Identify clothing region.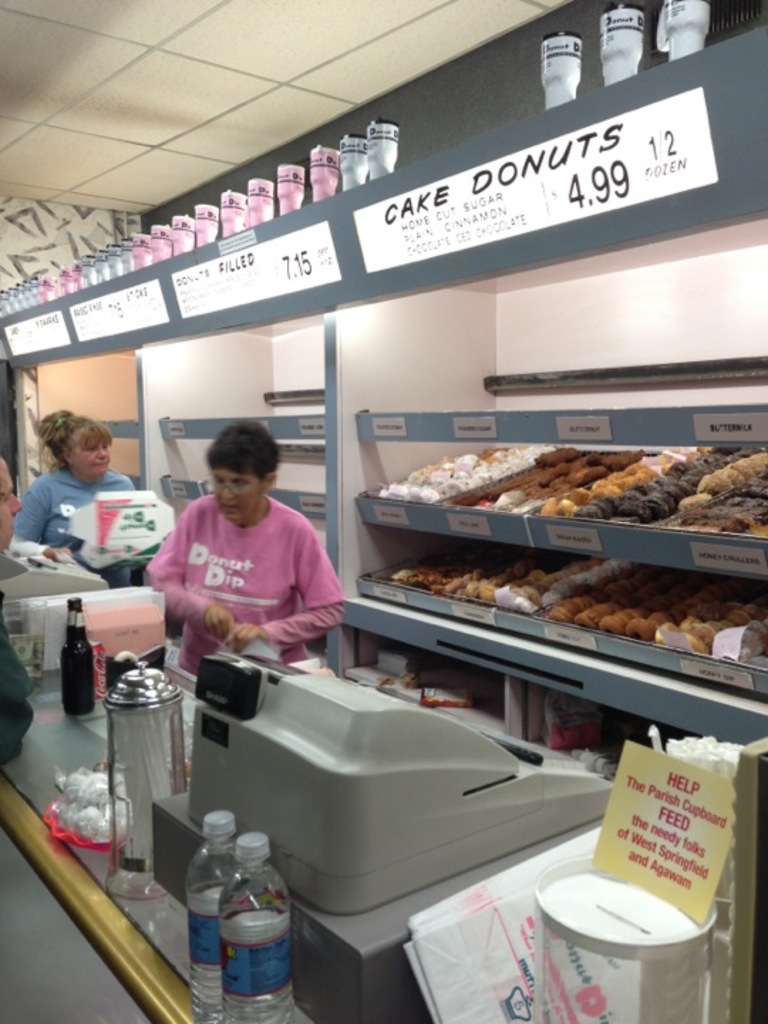
Region: (11, 471, 132, 589).
